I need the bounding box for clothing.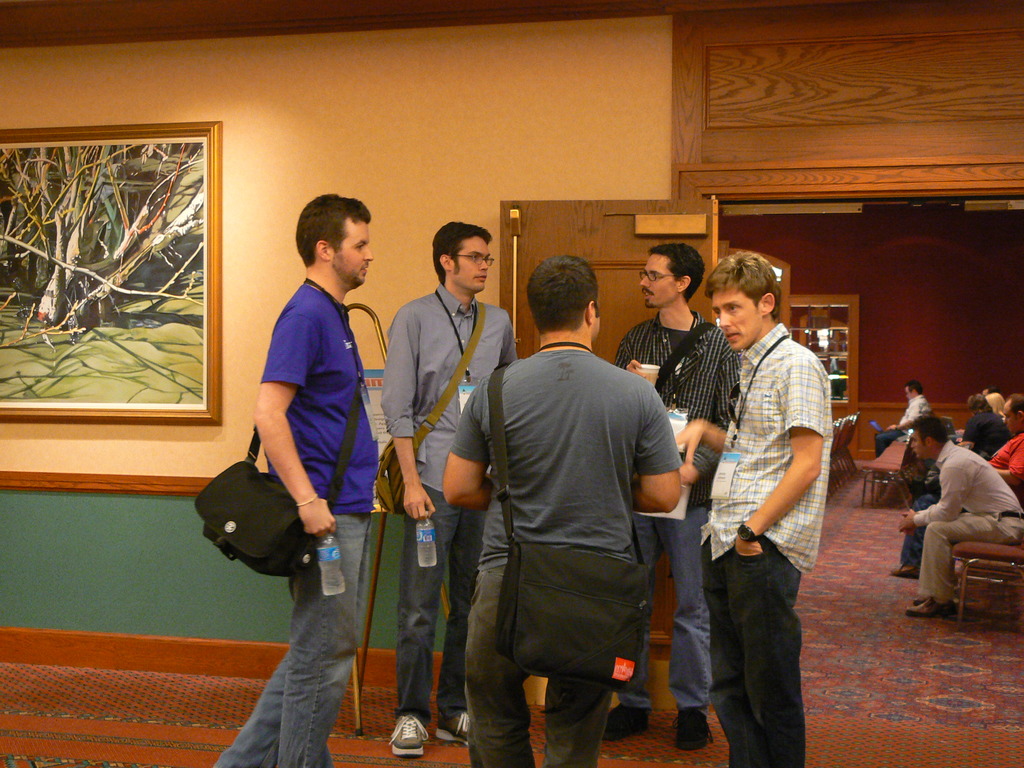
Here it is: [x1=381, y1=280, x2=524, y2=726].
